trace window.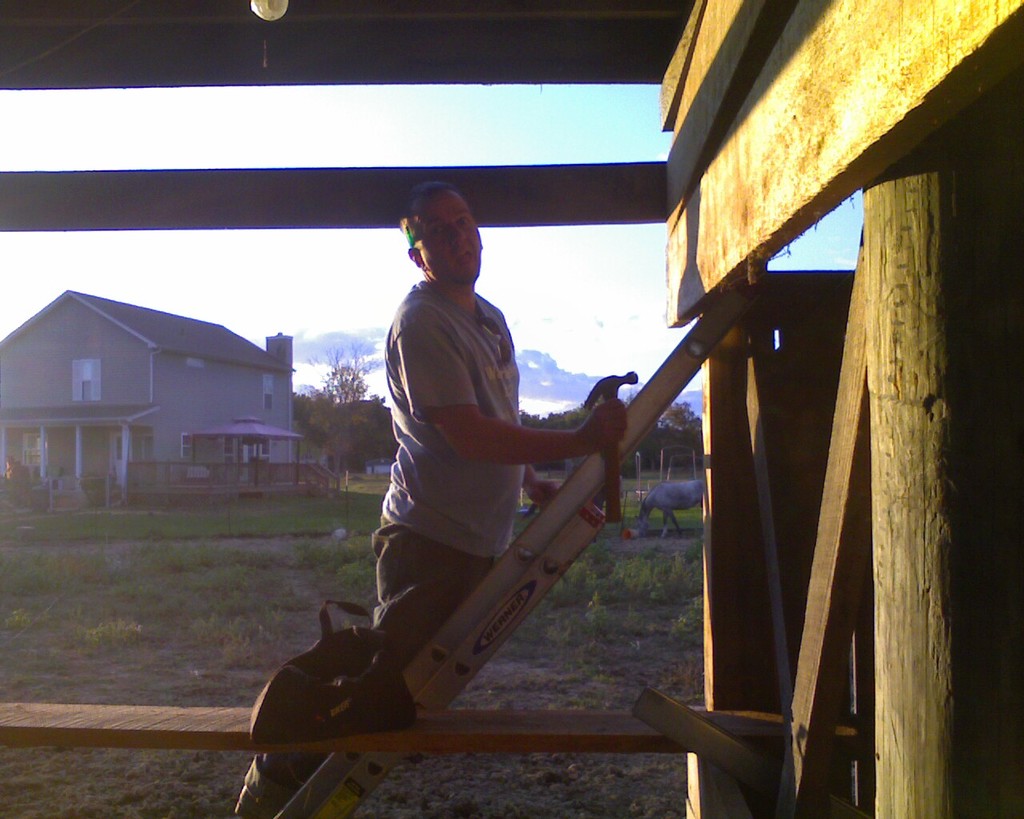
Traced to rect(66, 356, 99, 403).
